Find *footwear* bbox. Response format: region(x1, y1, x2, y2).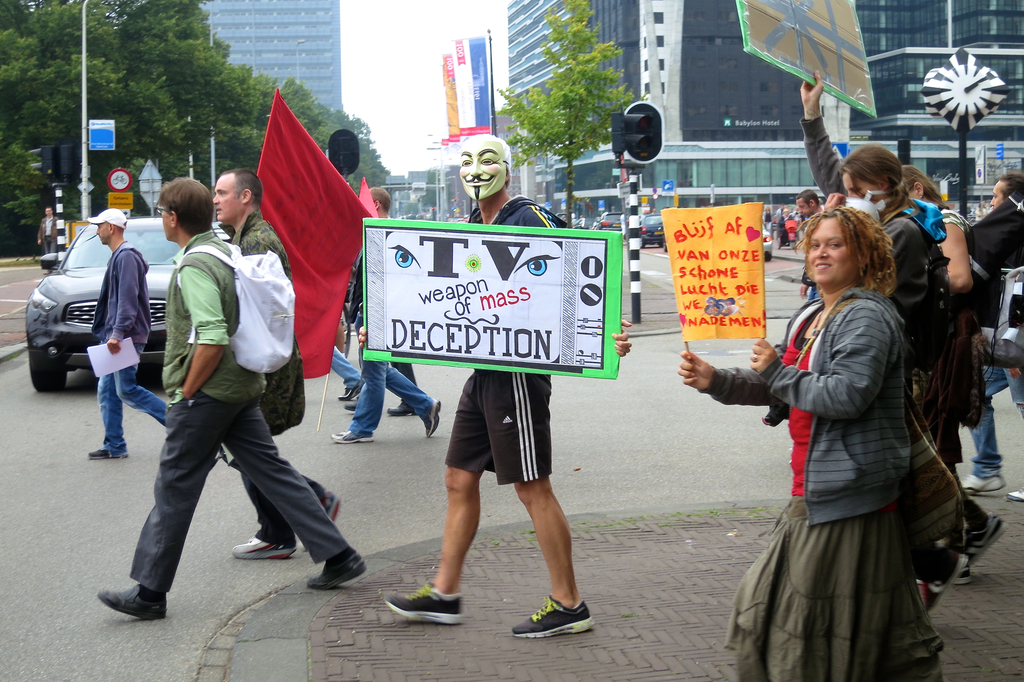
region(957, 556, 973, 585).
